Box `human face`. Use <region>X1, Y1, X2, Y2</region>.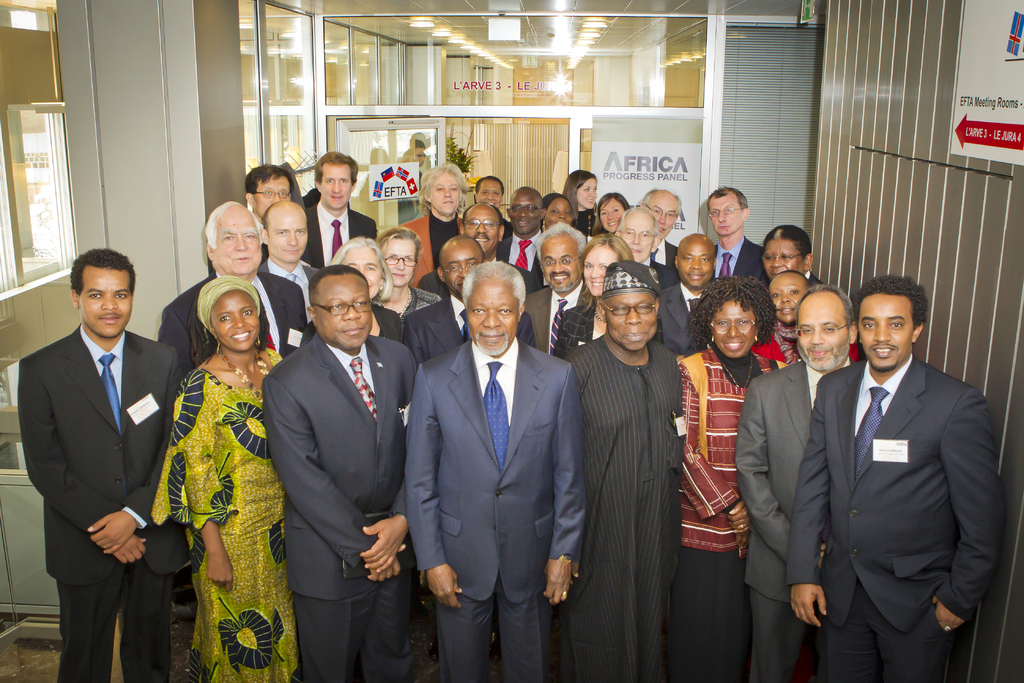
<region>444, 242, 484, 293</region>.
